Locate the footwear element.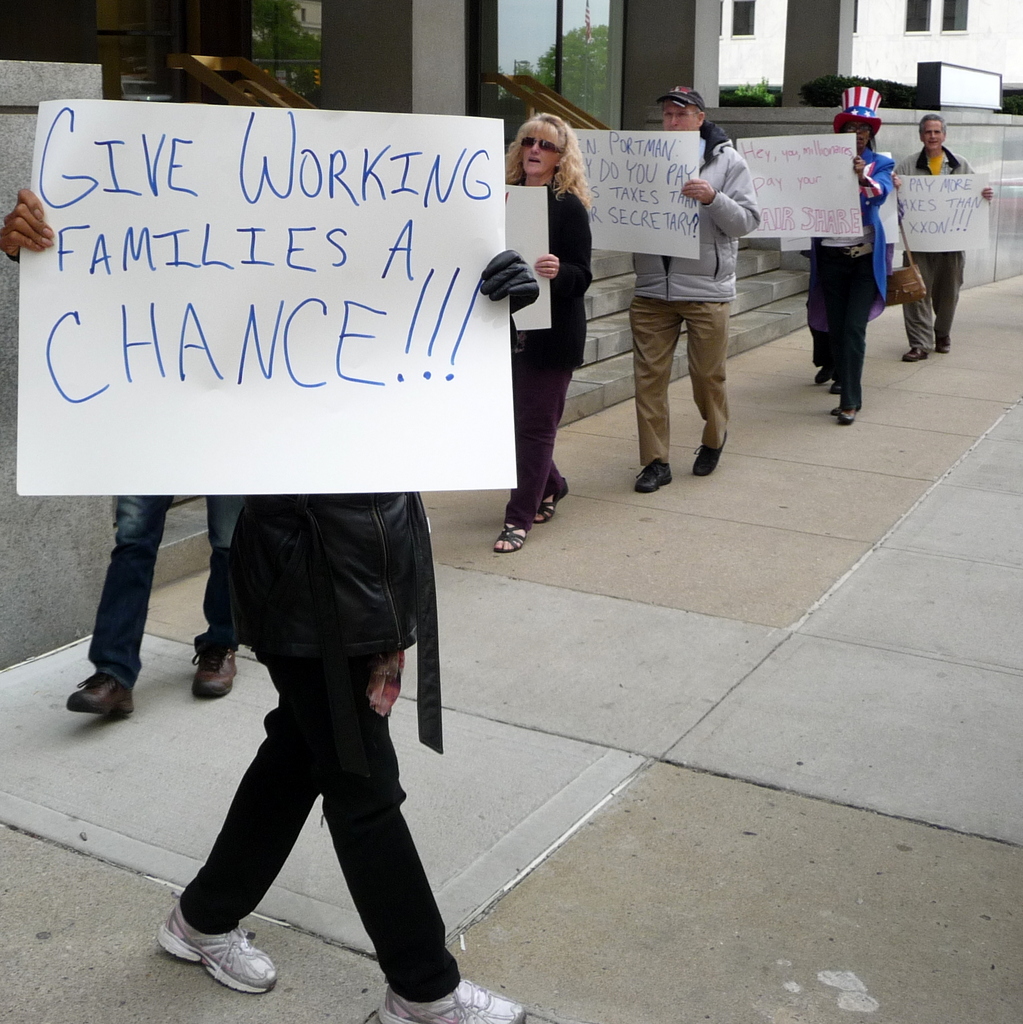
Element bbox: (191, 644, 239, 702).
